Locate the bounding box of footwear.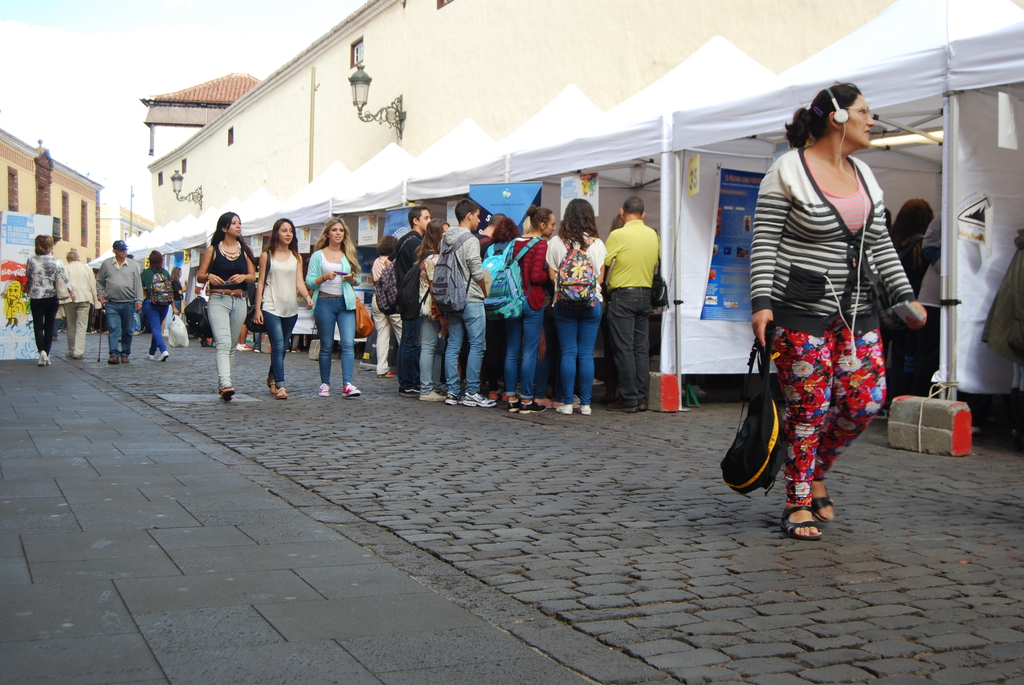
Bounding box: detection(35, 350, 53, 368).
